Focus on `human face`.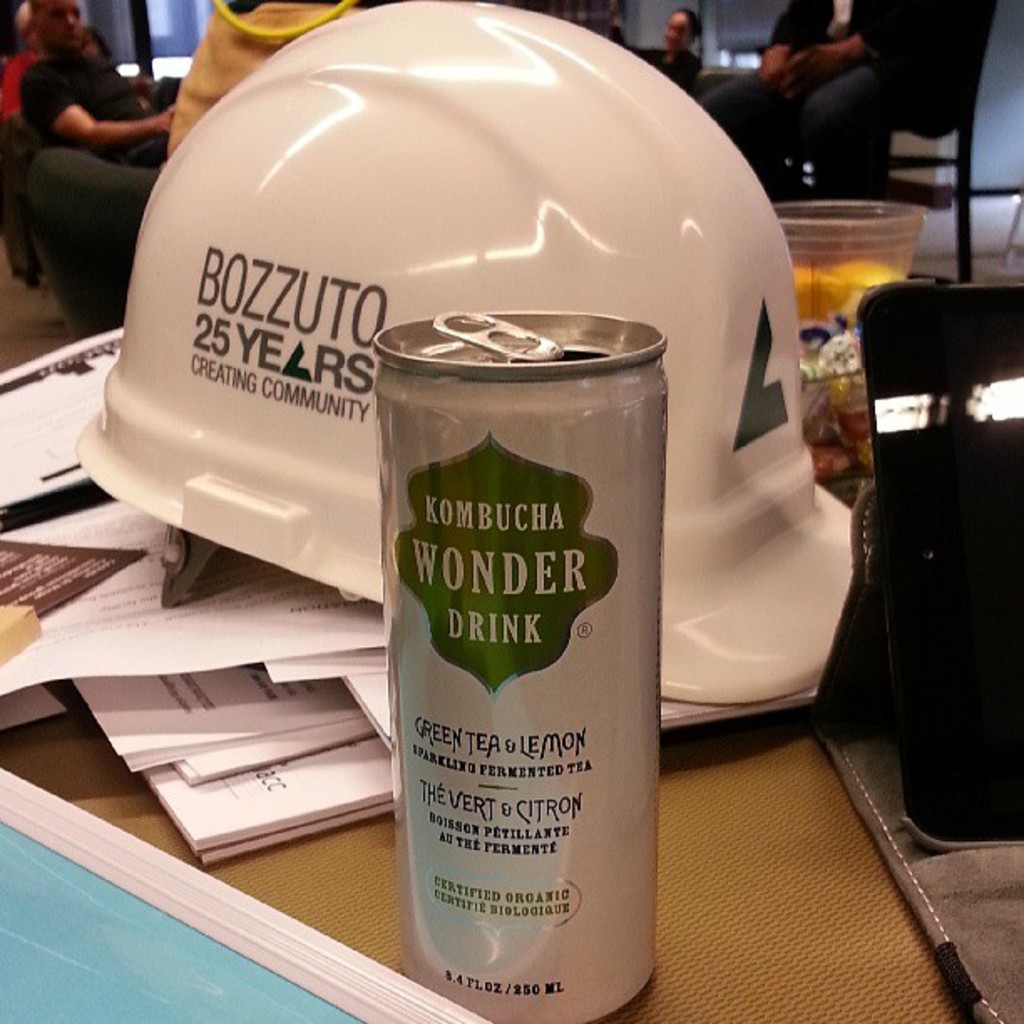
Focused at rect(45, 0, 84, 50).
